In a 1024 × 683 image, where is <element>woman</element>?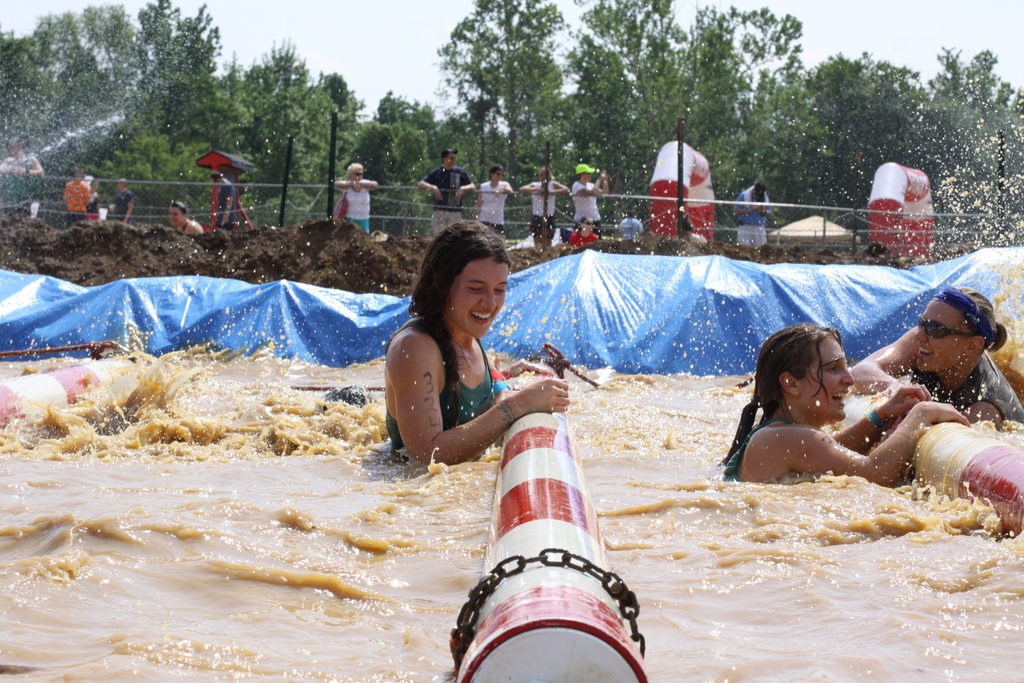
(x1=333, y1=163, x2=378, y2=229).
